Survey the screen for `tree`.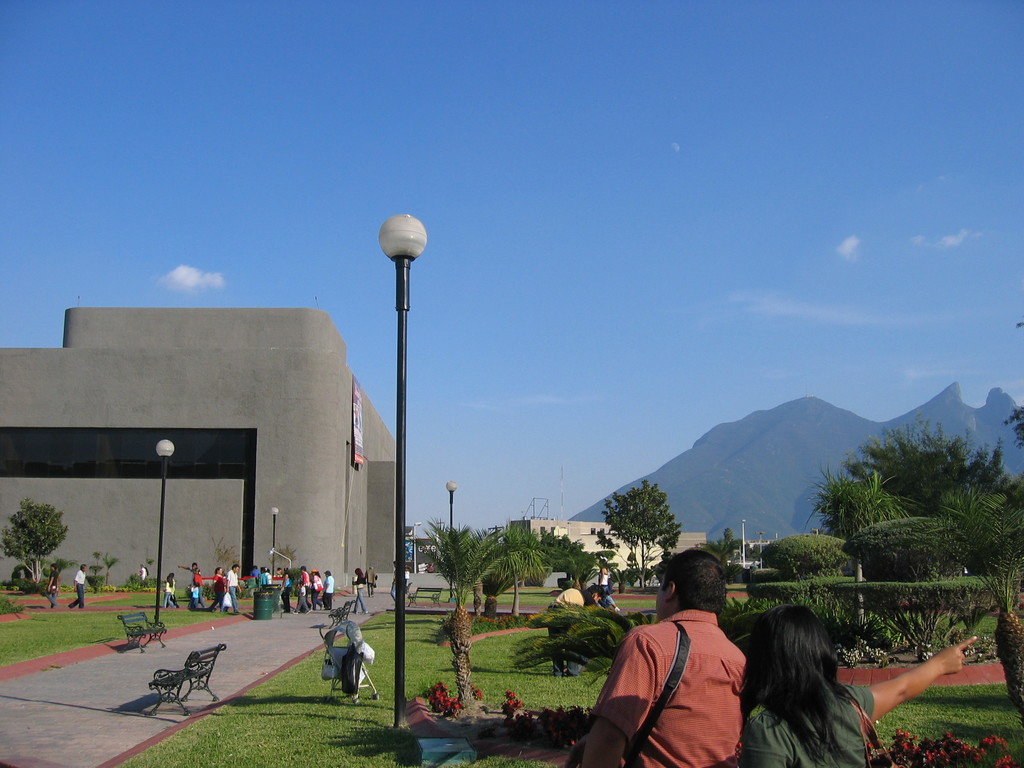
Survey found: (263, 543, 295, 577).
